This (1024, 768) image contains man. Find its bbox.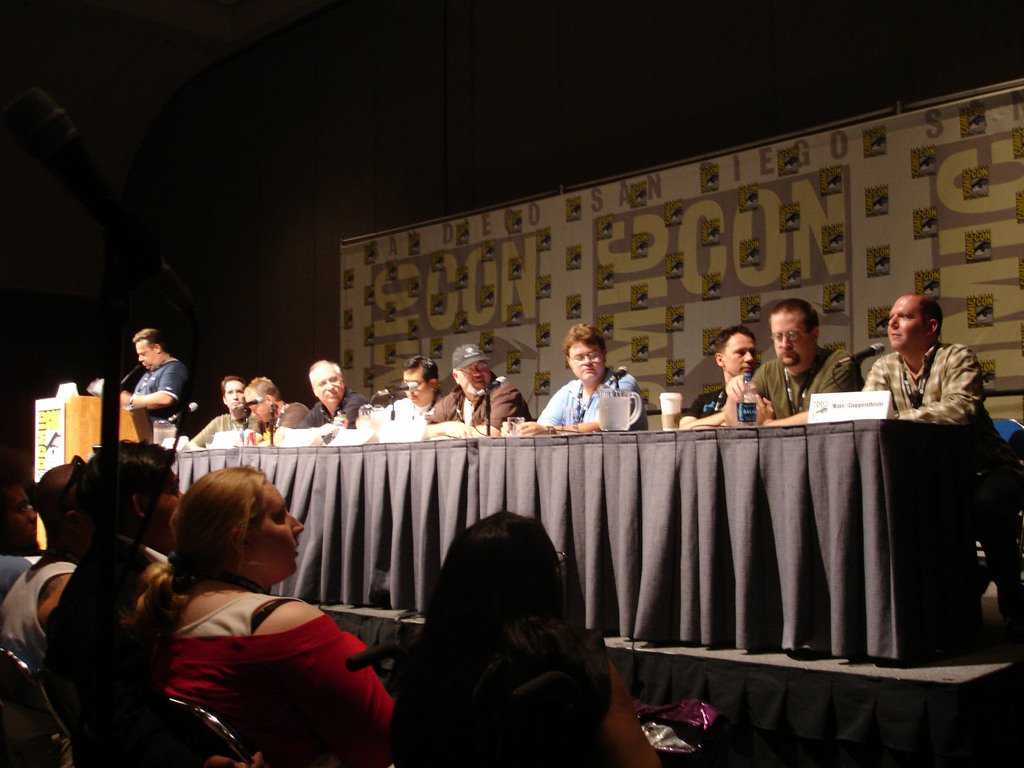
l=0, t=458, r=82, b=663.
